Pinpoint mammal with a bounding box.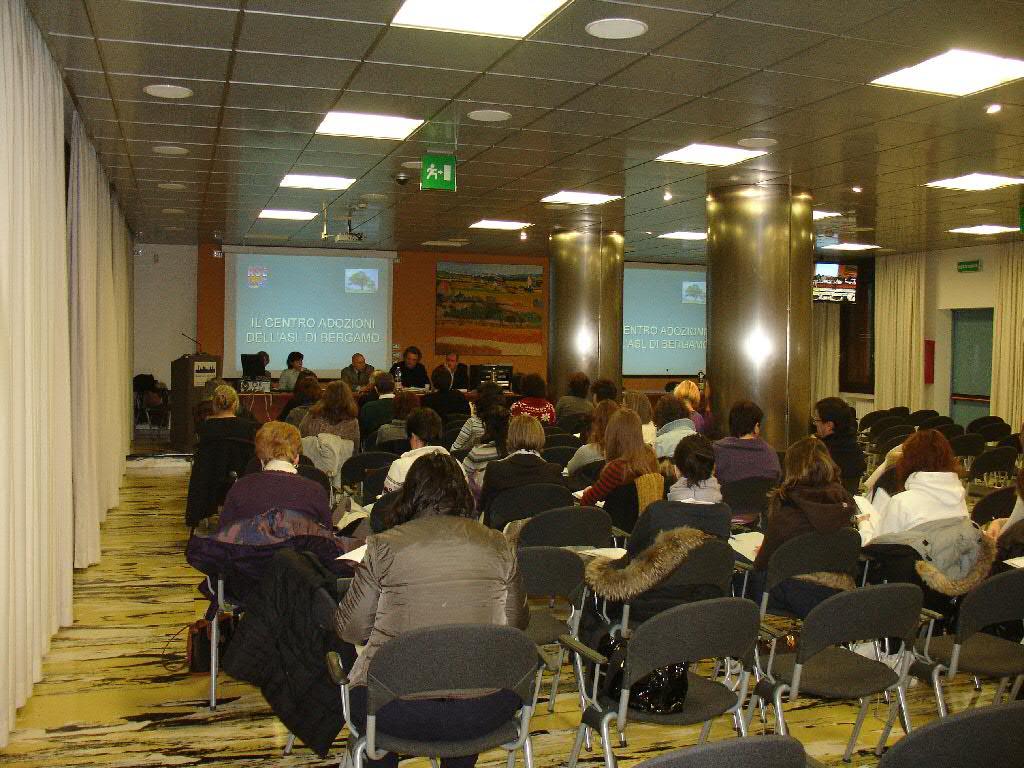
select_region(312, 451, 546, 740).
